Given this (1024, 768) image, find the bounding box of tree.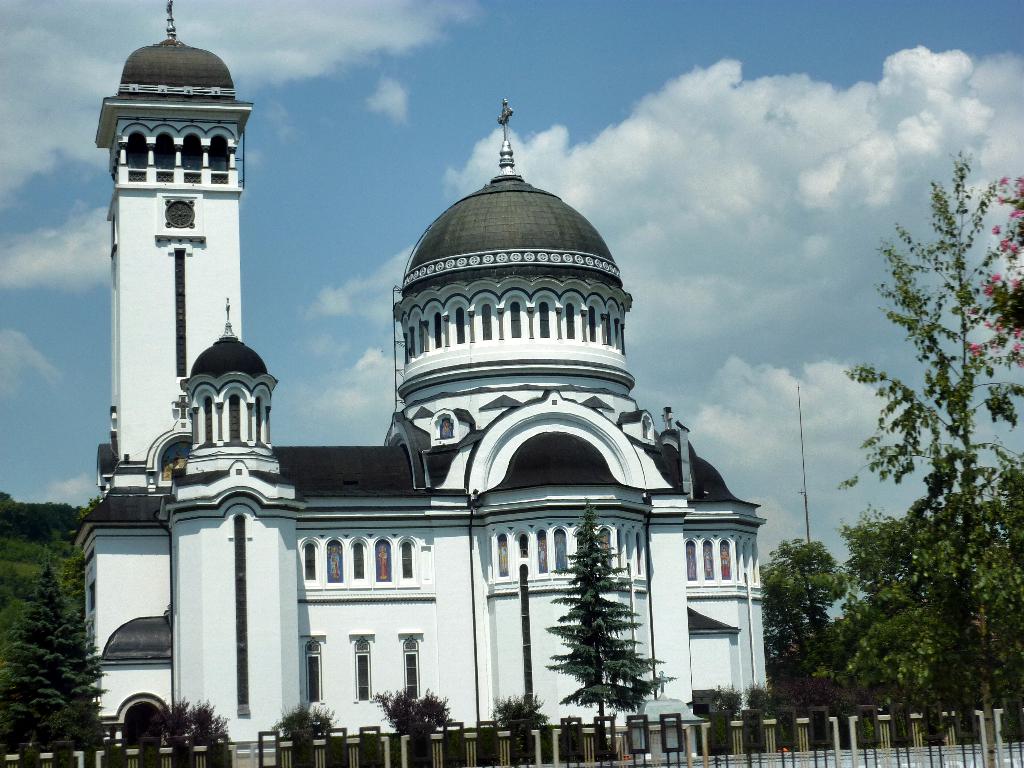
540/518/662/733.
